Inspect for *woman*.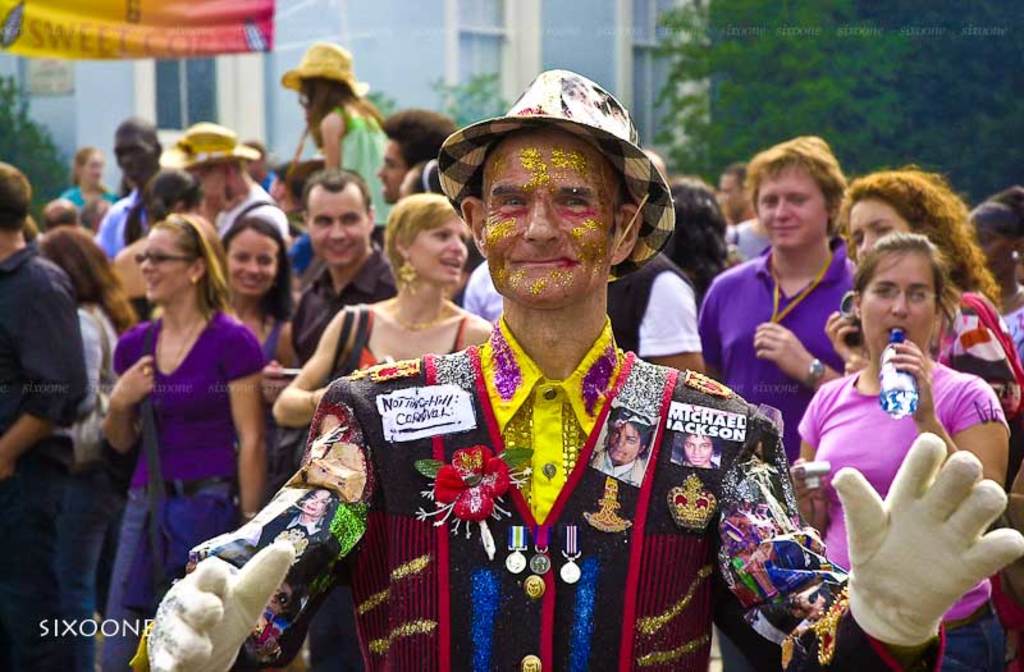
Inspection: 831:147:1023:421.
